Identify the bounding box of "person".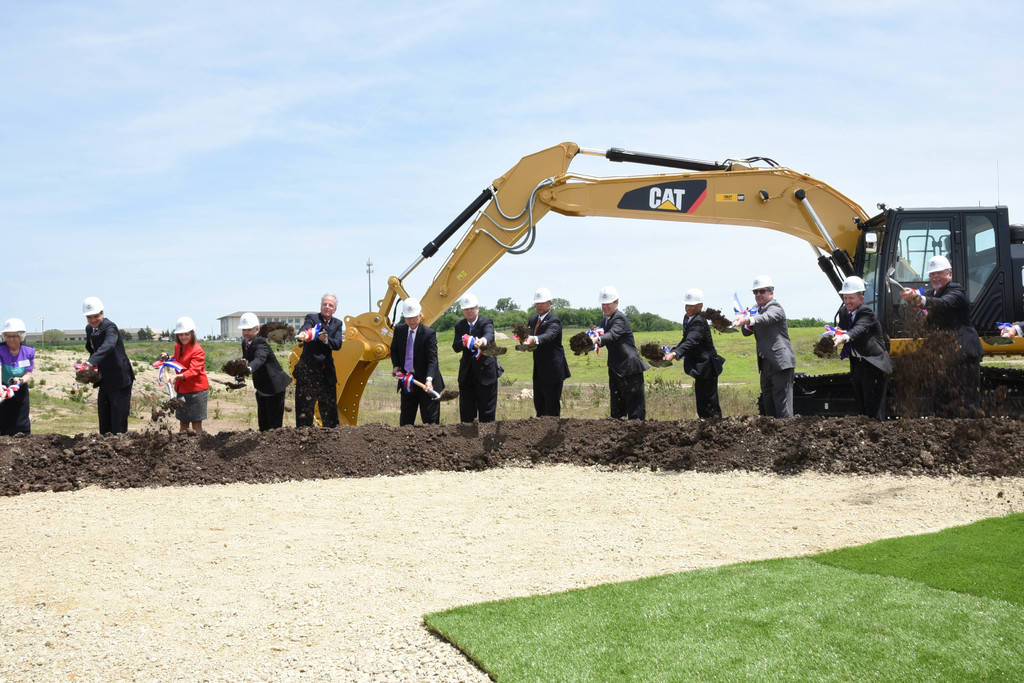
box=[227, 309, 293, 434].
